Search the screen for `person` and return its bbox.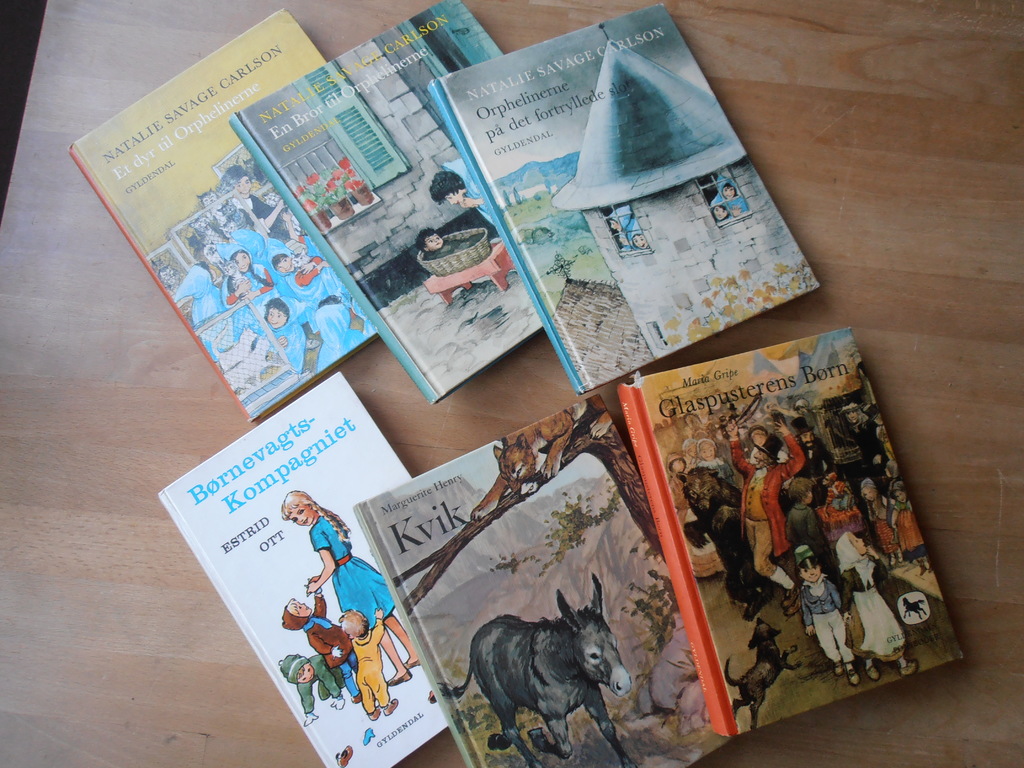
Found: {"left": 719, "top": 201, "right": 723, "bottom": 216}.
